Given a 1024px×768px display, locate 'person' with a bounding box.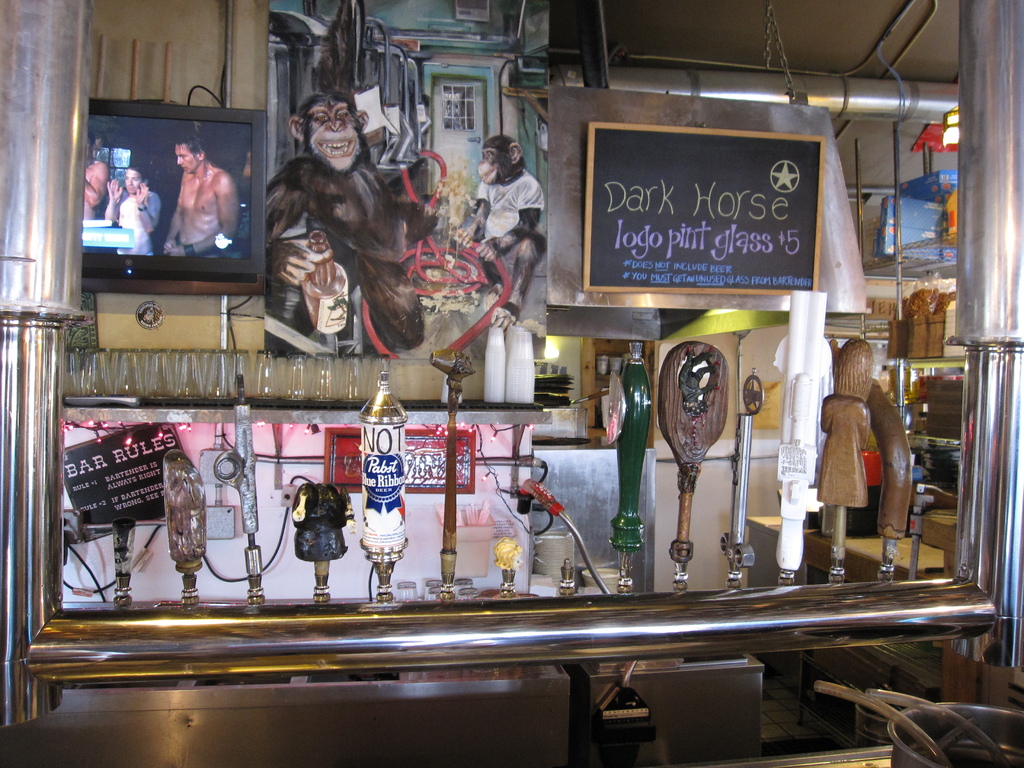
Located: <box>161,129,239,255</box>.
